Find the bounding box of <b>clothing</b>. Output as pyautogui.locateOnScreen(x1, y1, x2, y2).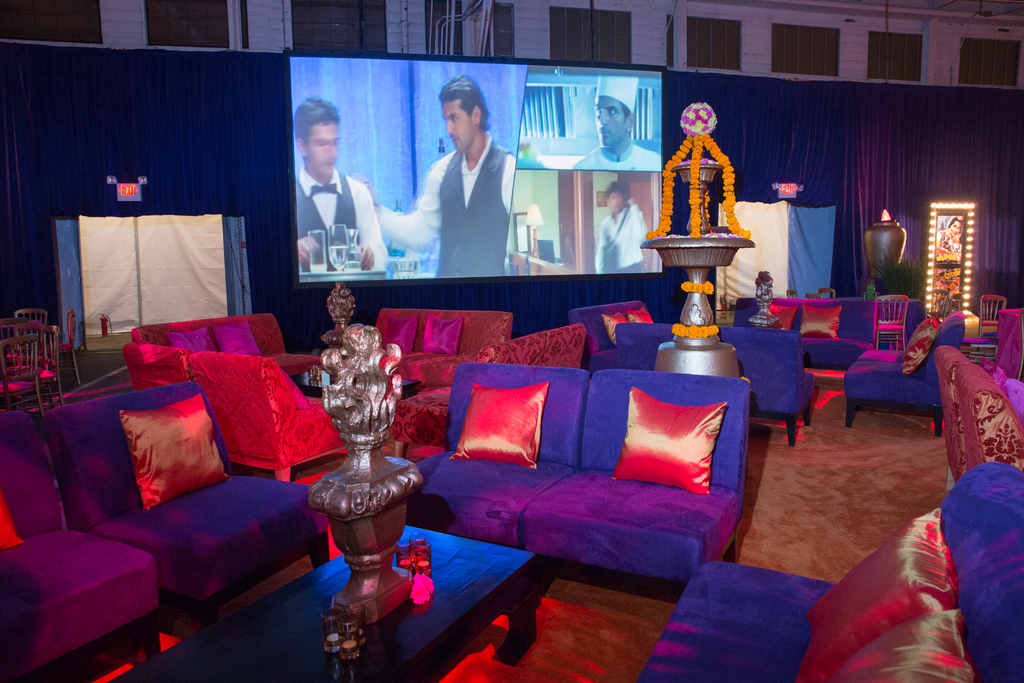
pyautogui.locateOnScreen(571, 141, 657, 167).
